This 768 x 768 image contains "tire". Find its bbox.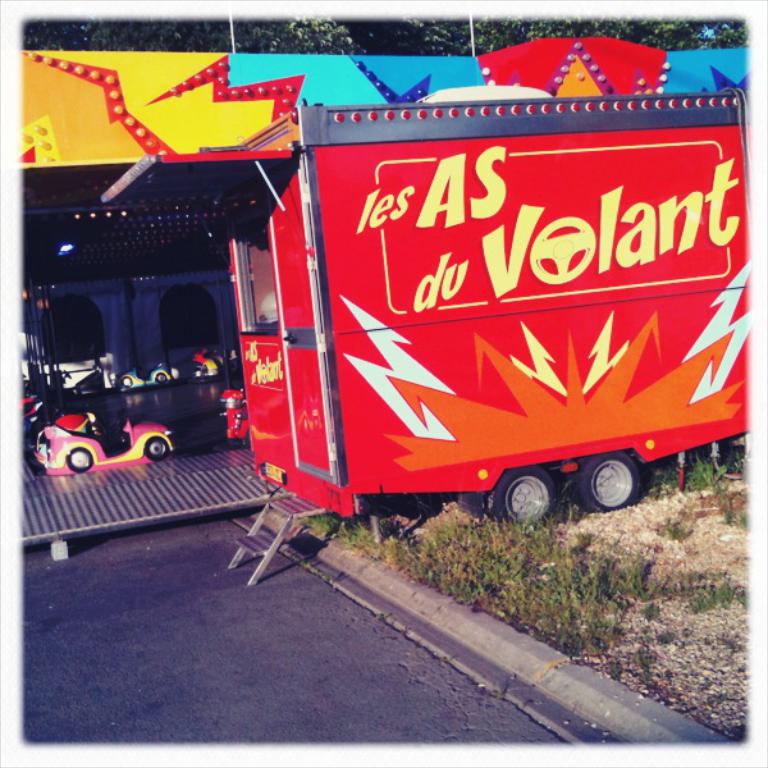
498/465/553/526.
